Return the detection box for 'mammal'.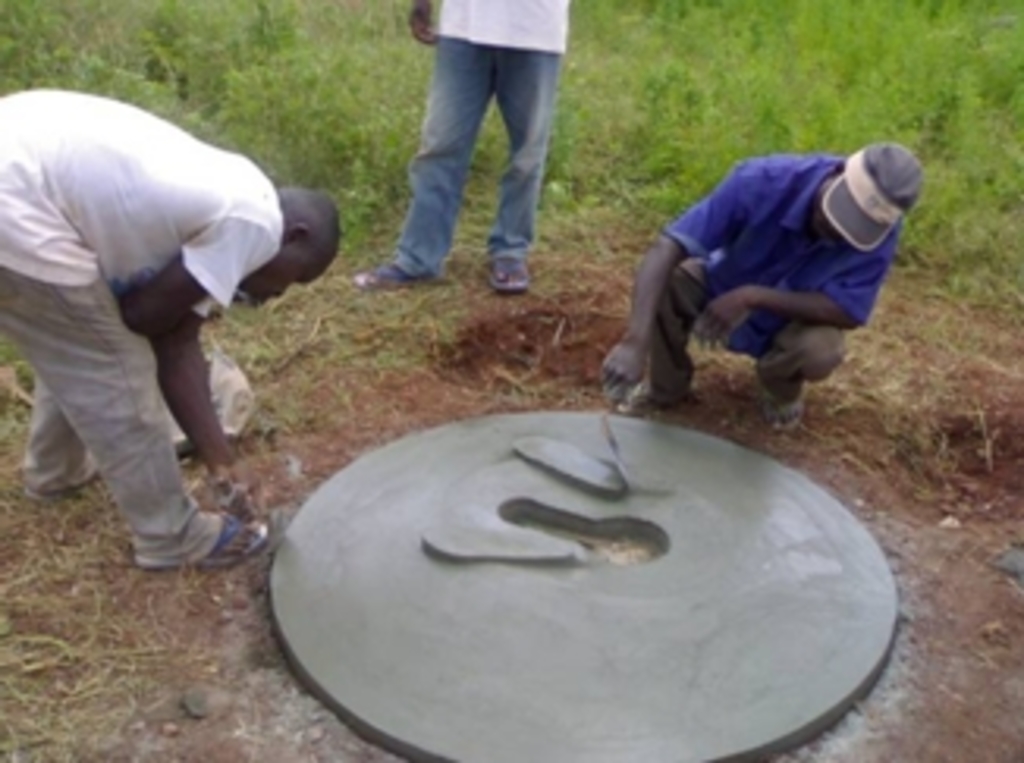
[left=352, top=0, right=578, bottom=295].
